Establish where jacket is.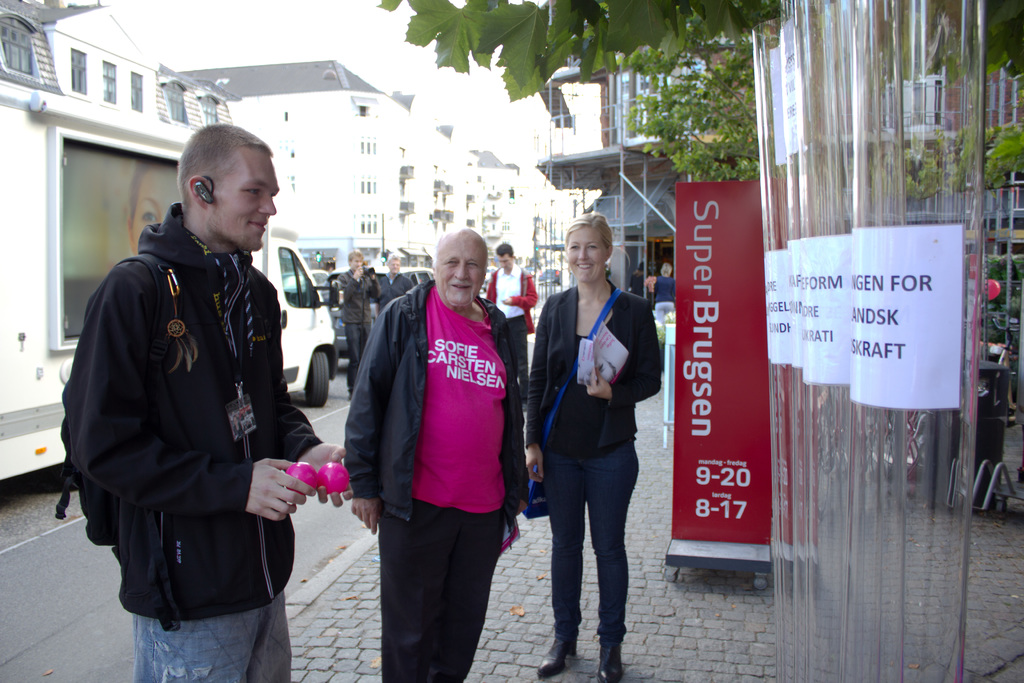
Established at l=54, t=139, r=315, b=609.
